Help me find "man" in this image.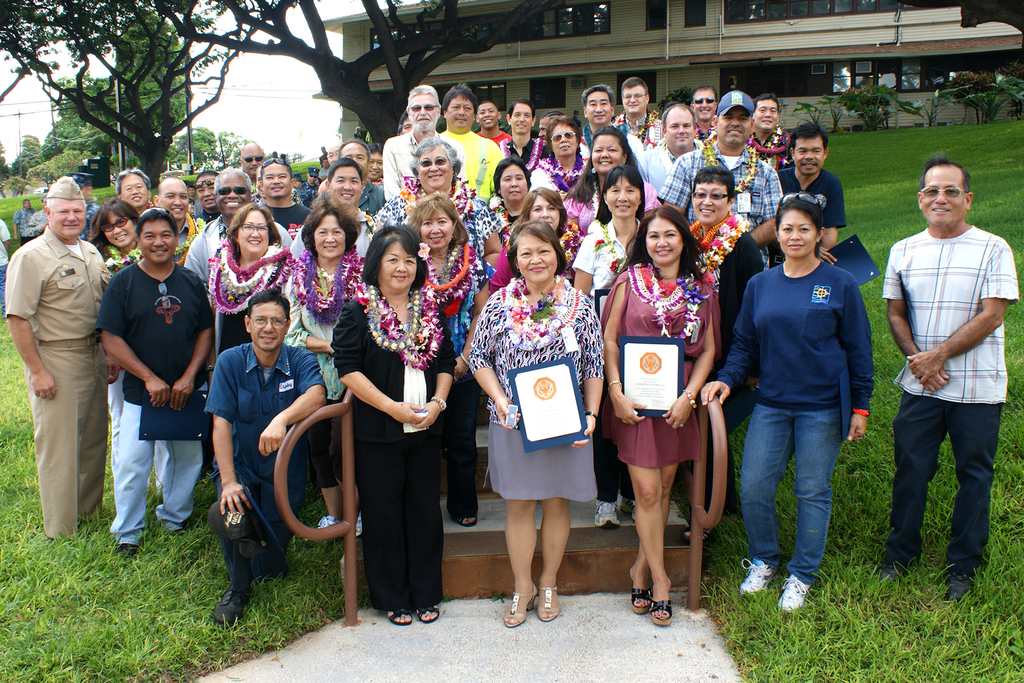
Found it: left=624, top=74, right=664, bottom=154.
